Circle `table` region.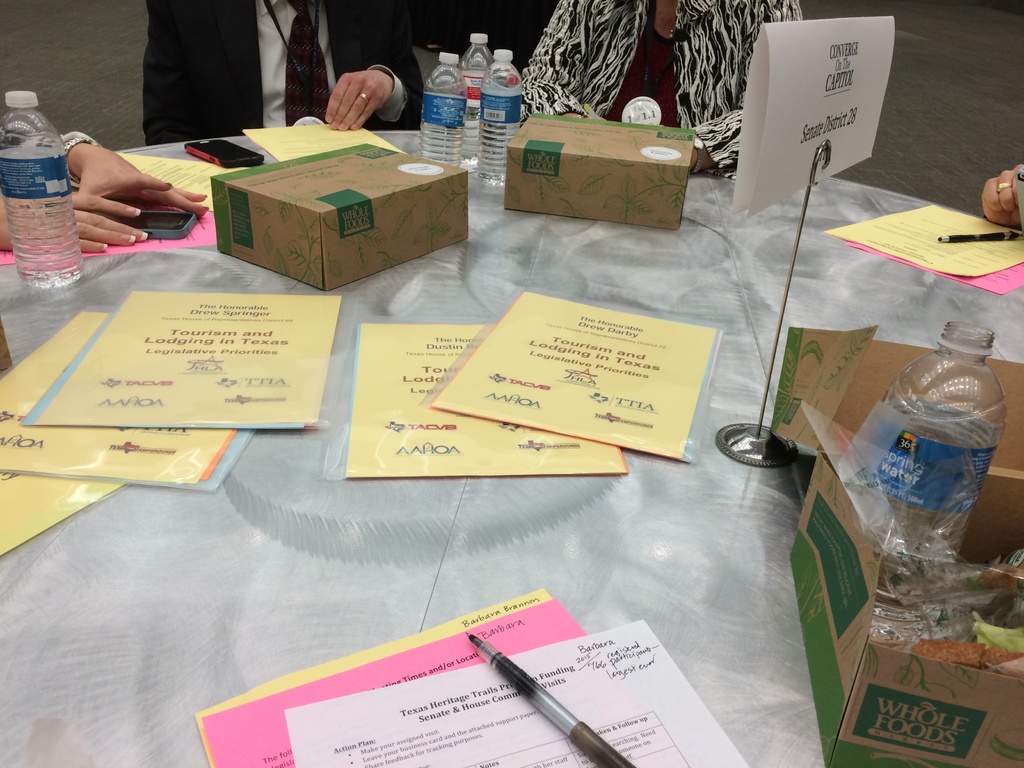
Region: left=1, top=108, right=1023, bottom=764.
